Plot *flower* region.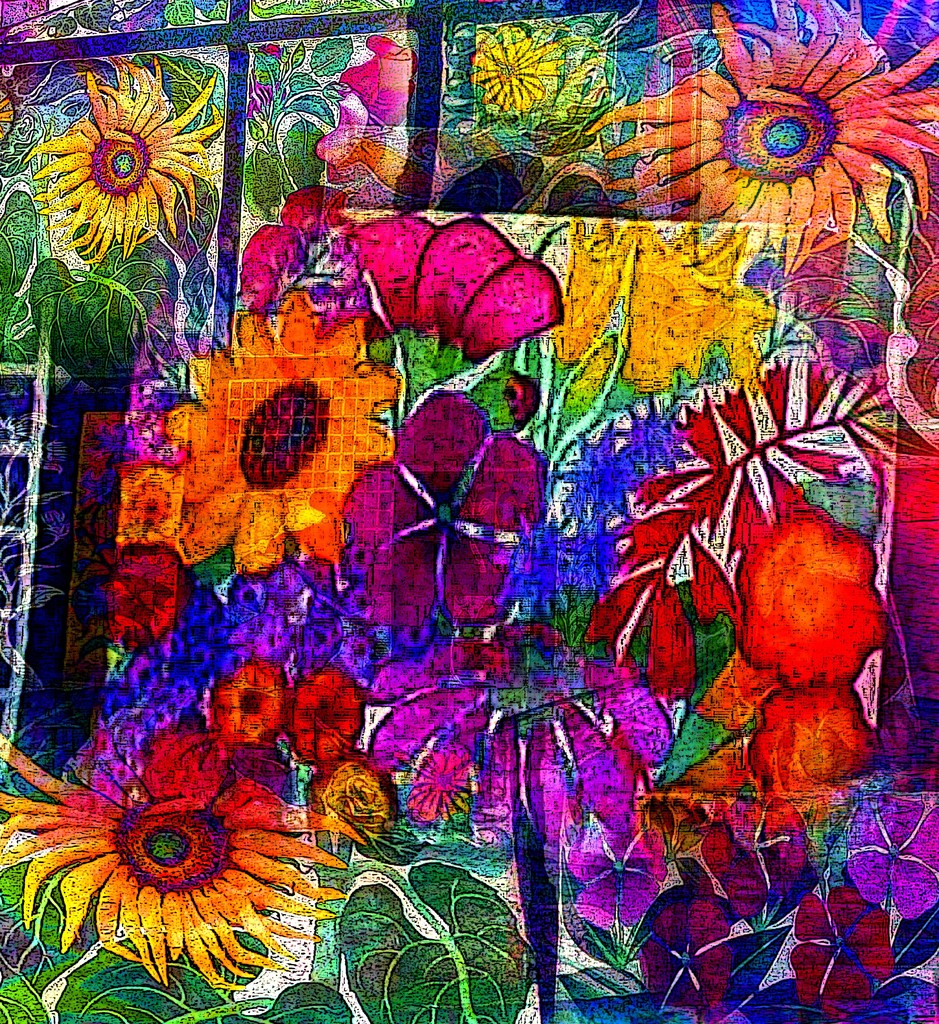
Plotted at 584/0/938/275.
